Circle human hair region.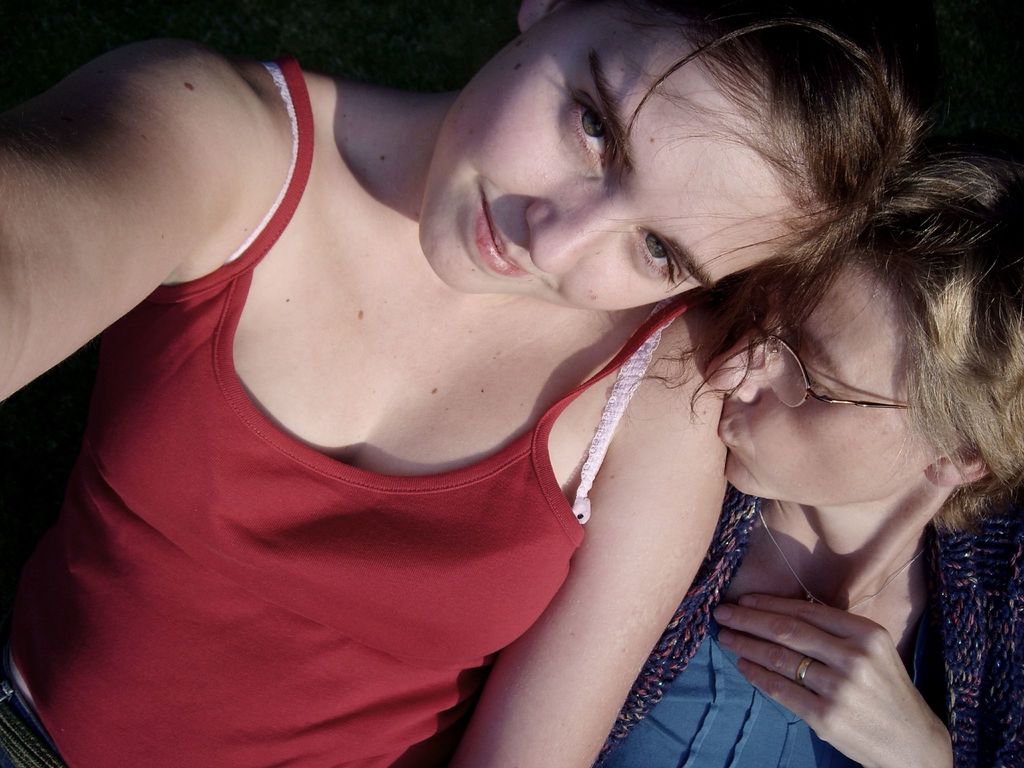
Region: [620,159,1023,539].
